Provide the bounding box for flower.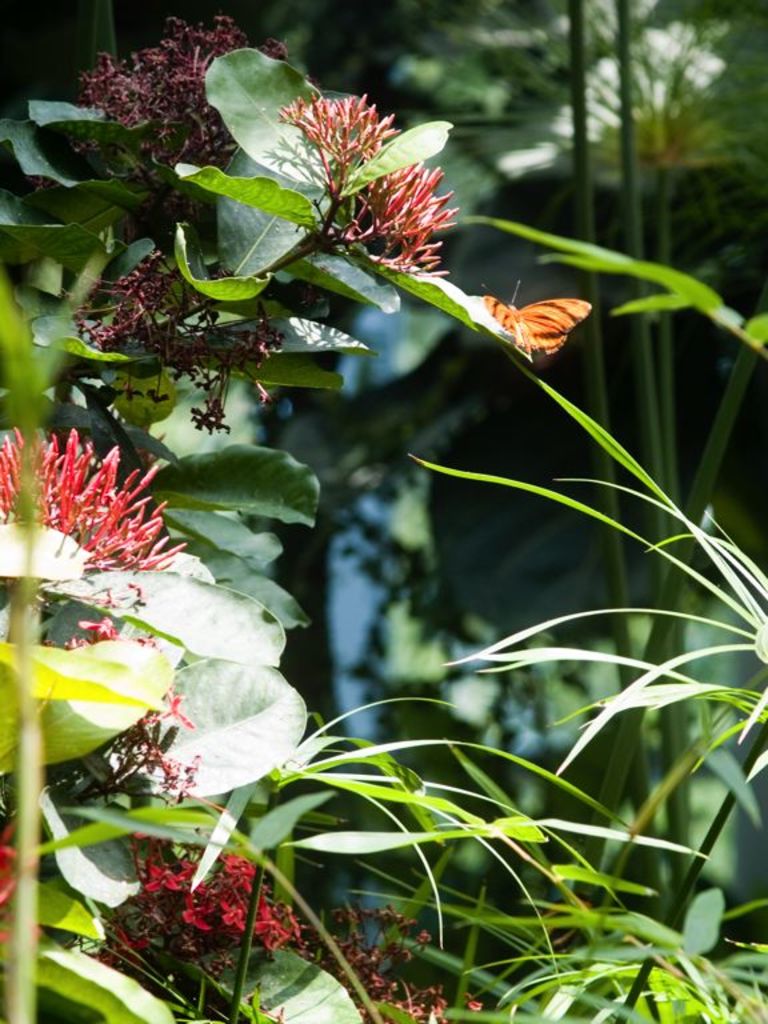
304/892/481/1023.
